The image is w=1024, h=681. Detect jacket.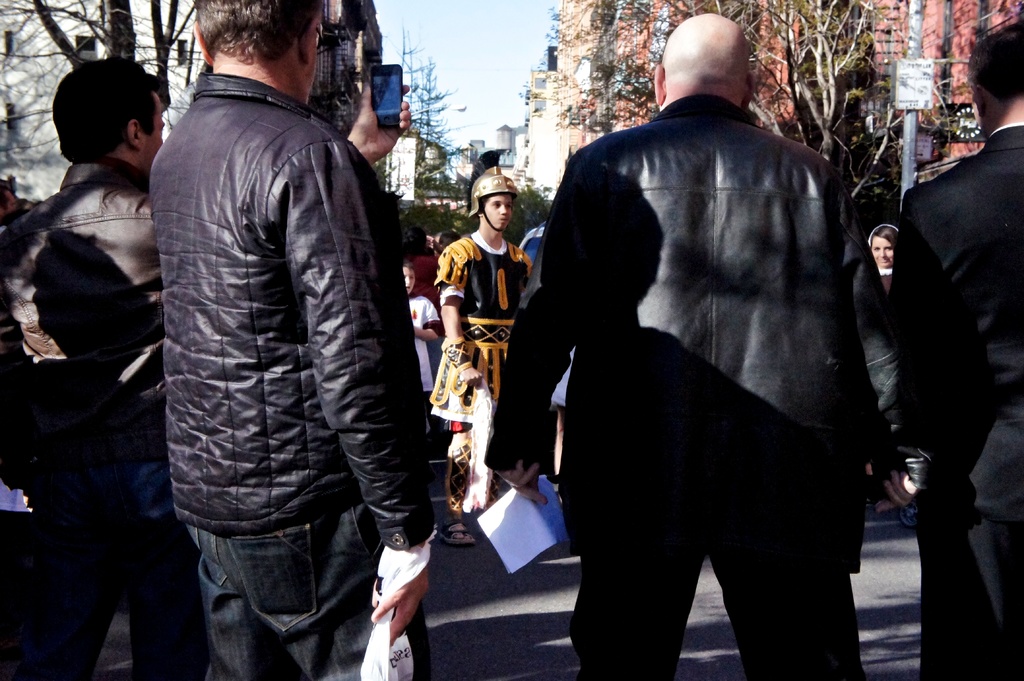
Detection: 0, 163, 174, 522.
